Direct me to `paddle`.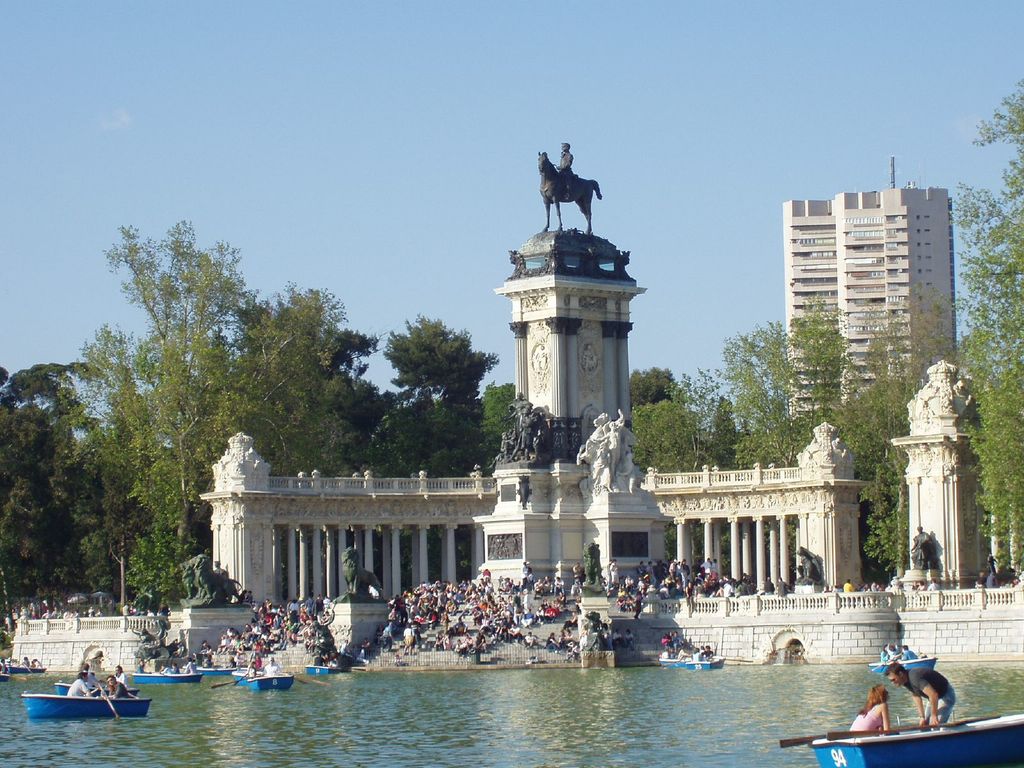
Direction: left=99, top=684, right=119, bottom=719.
